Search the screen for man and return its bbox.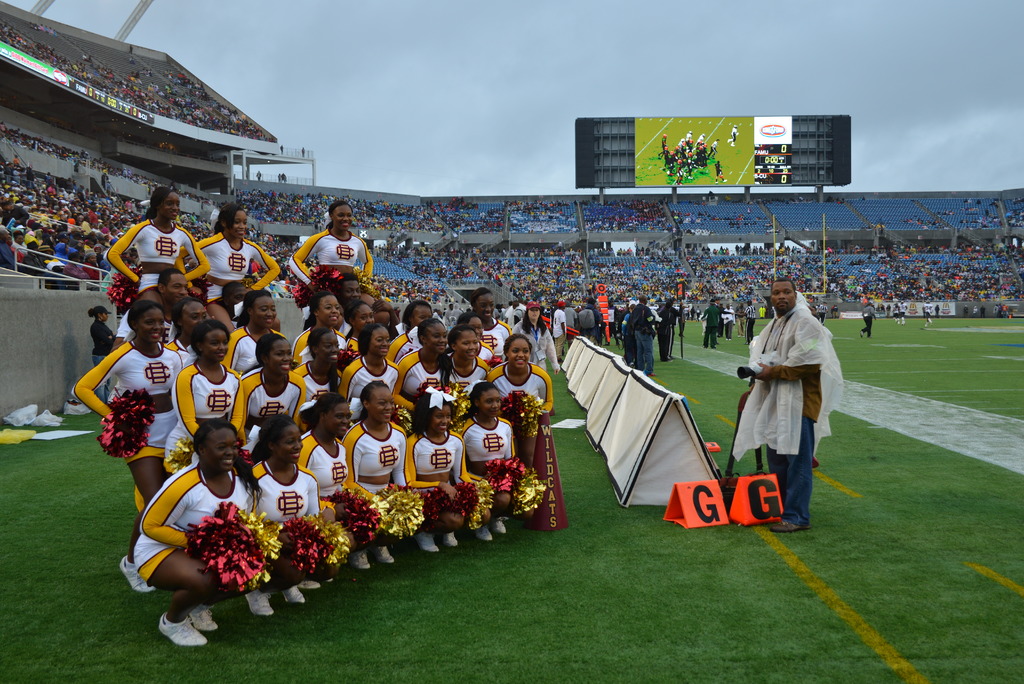
Found: [111, 270, 189, 350].
